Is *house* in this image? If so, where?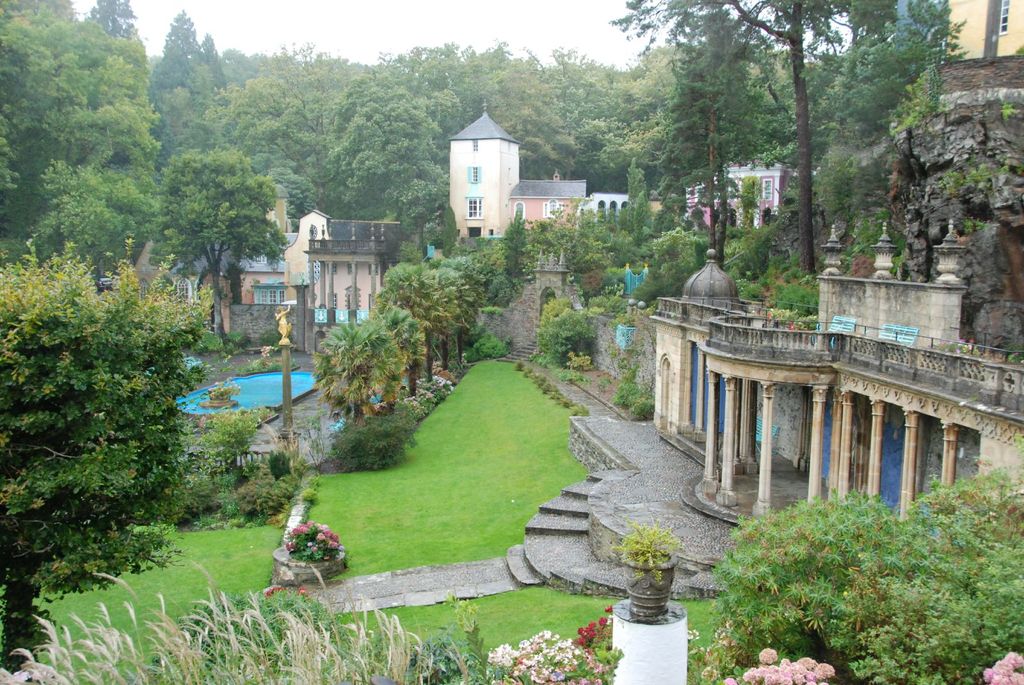
Yes, at detection(126, 210, 273, 319).
